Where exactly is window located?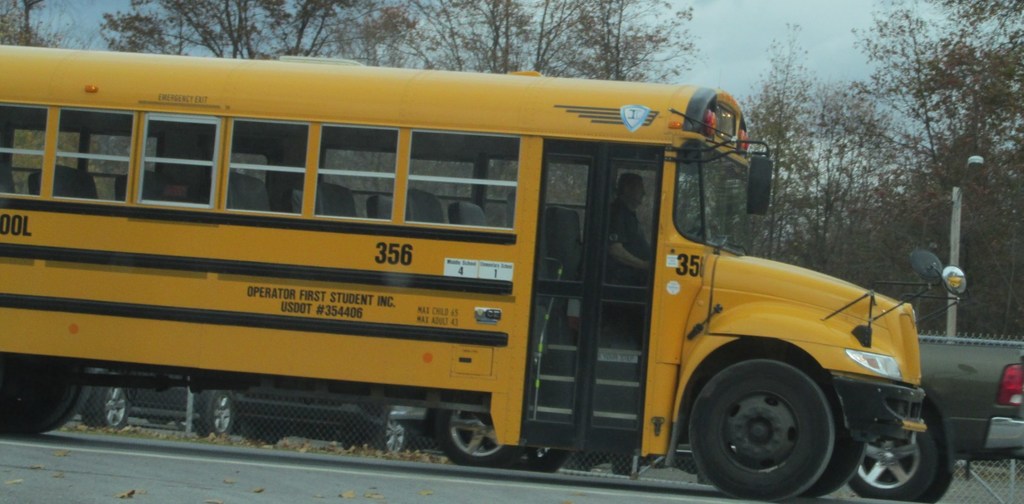
Its bounding box is bbox=(404, 129, 520, 229).
